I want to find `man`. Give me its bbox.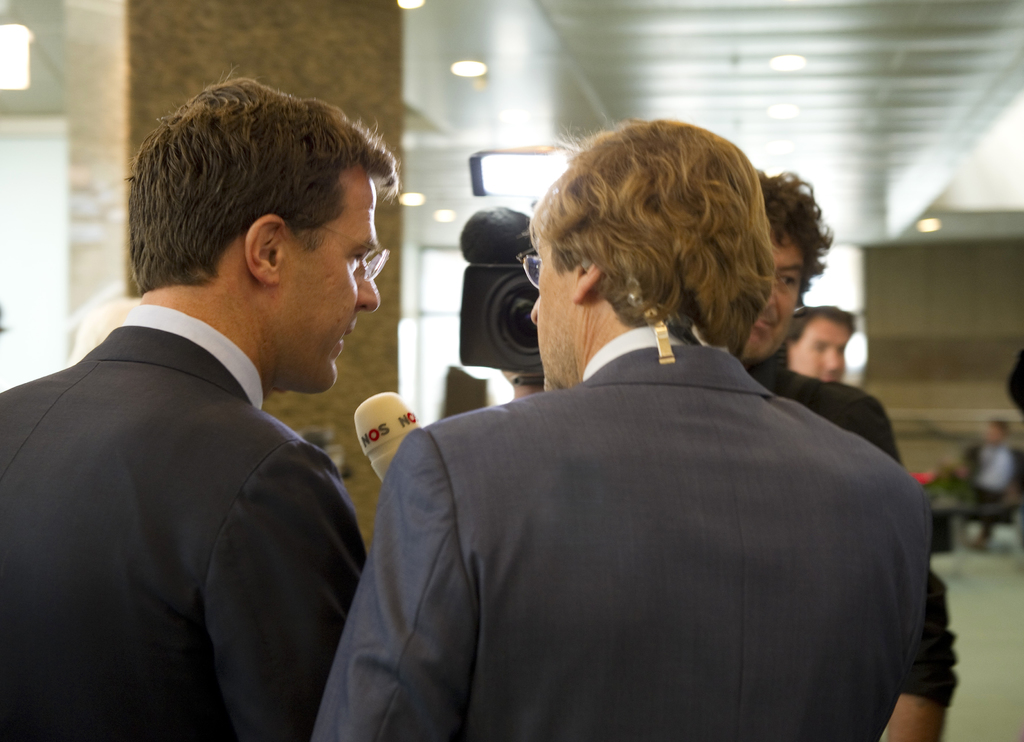
(left=941, top=414, right=1023, bottom=549).
